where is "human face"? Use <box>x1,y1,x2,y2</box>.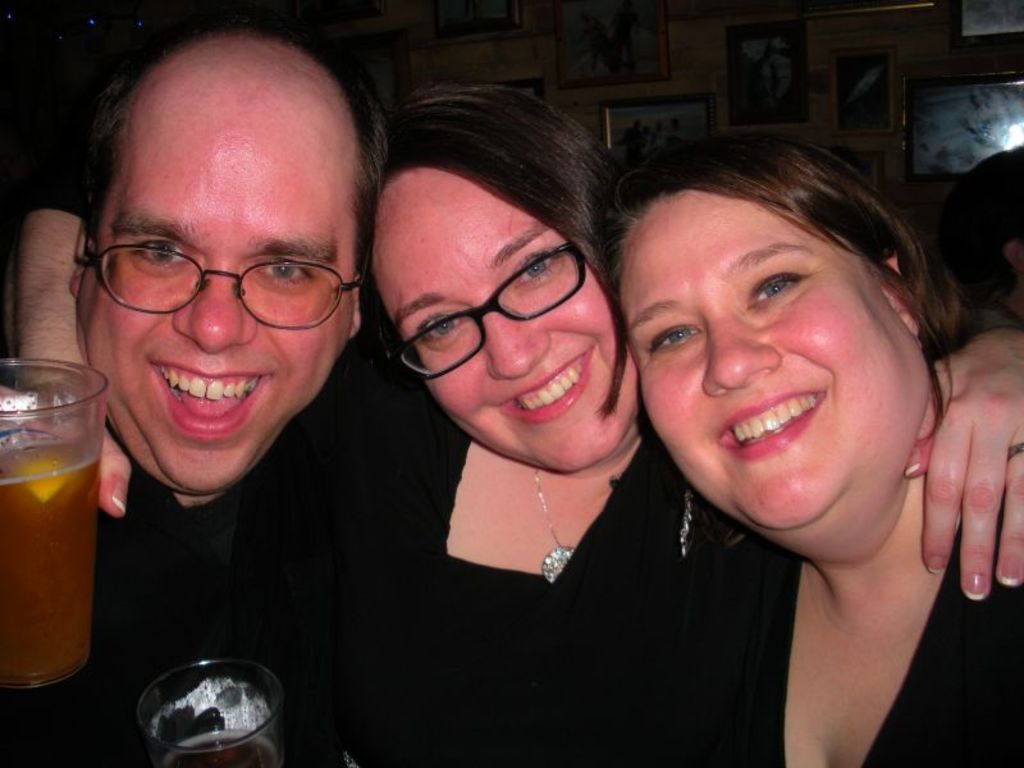
<box>371,166,635,472</box>.
